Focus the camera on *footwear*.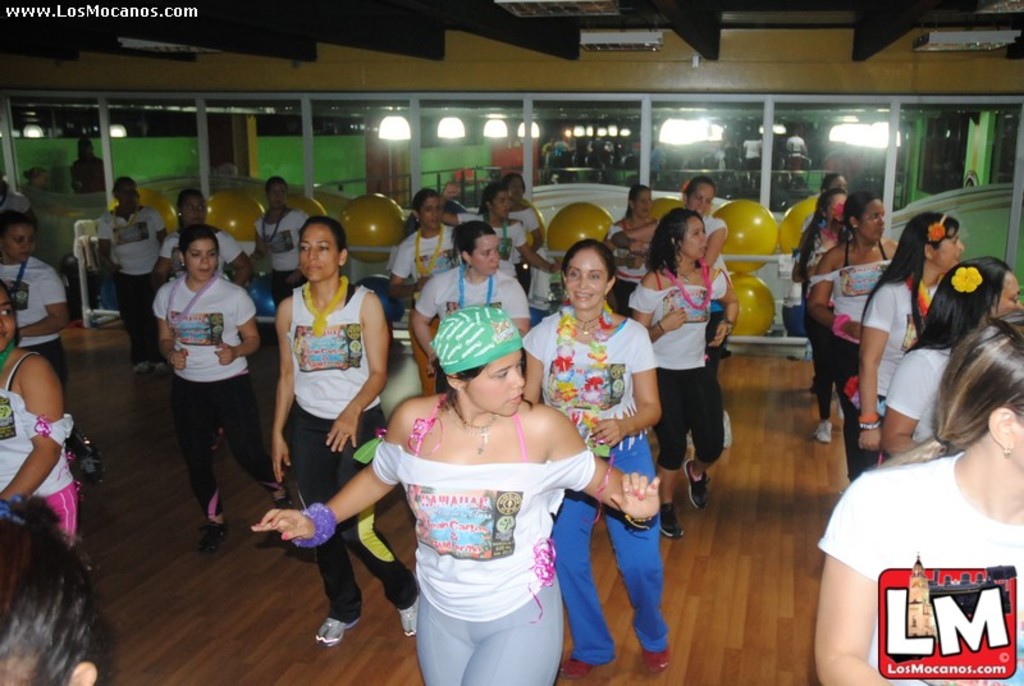
Focus region: (273, 477, 287, 511).
